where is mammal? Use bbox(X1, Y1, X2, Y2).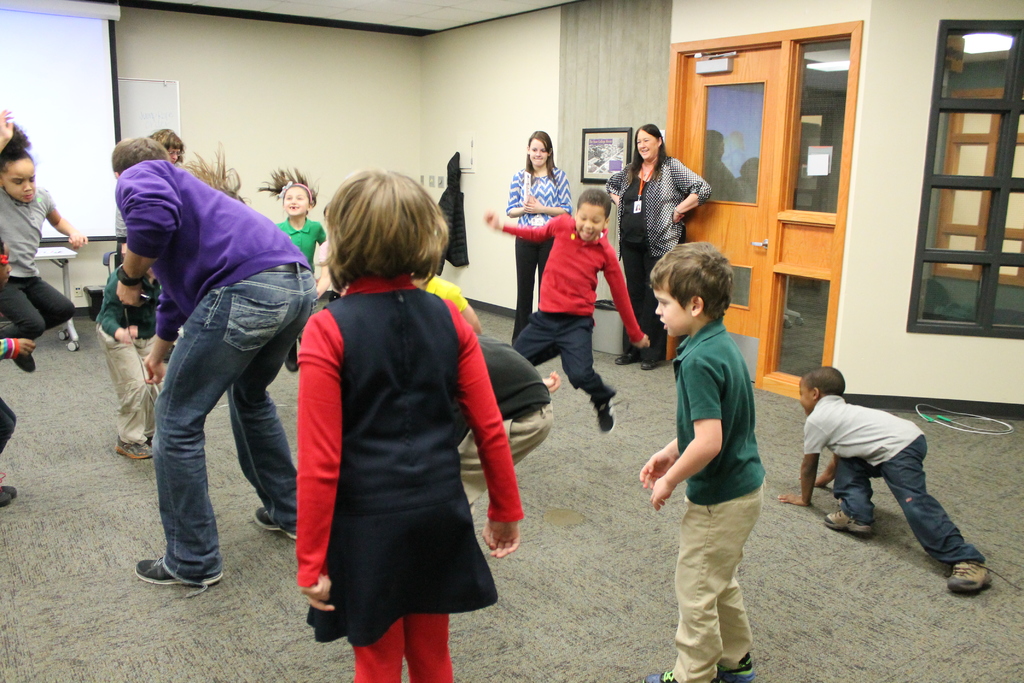
bbox(152, 125, 191, 167).
